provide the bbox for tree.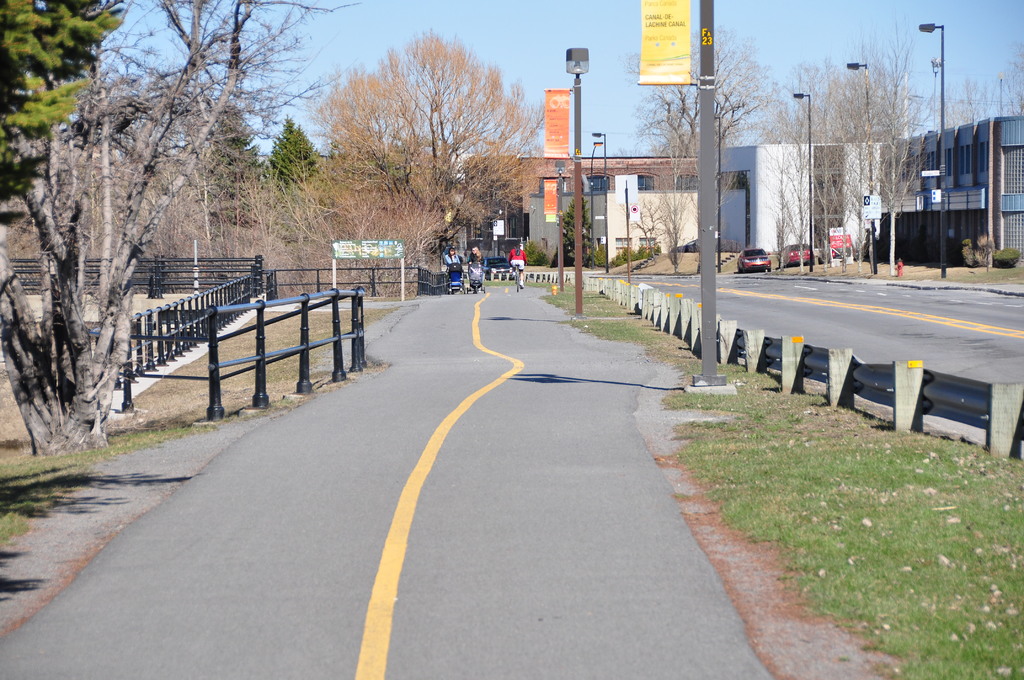
772, 12, 918, 134.
